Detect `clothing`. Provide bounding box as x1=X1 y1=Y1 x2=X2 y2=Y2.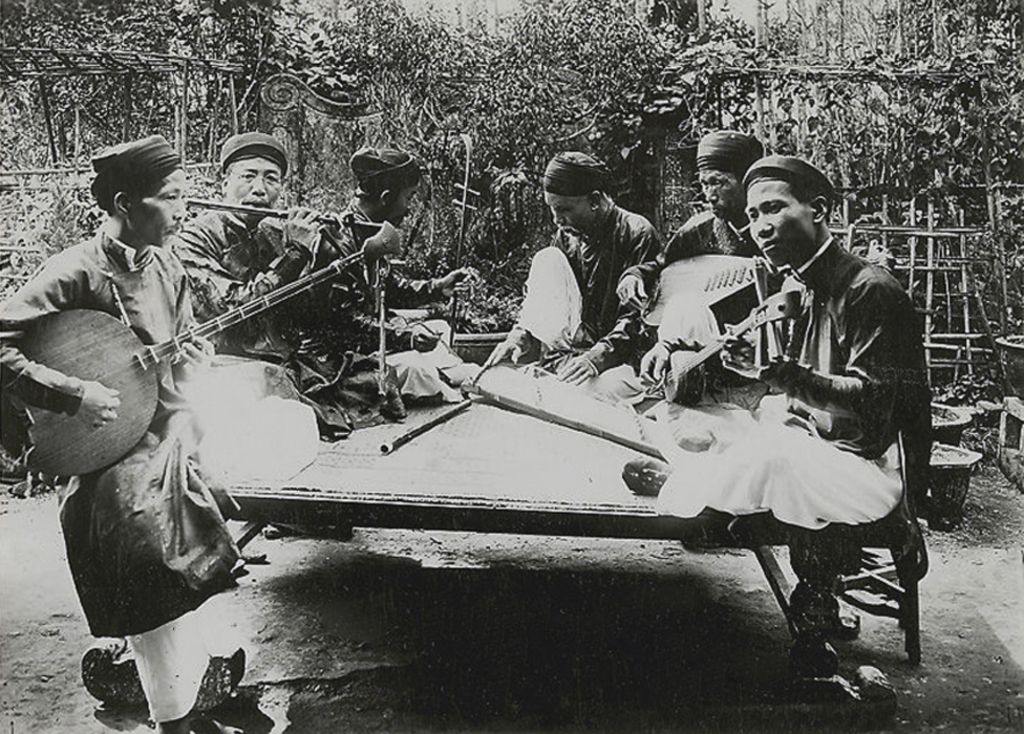
x1=7 y1=215 x2=347 y2=698.
